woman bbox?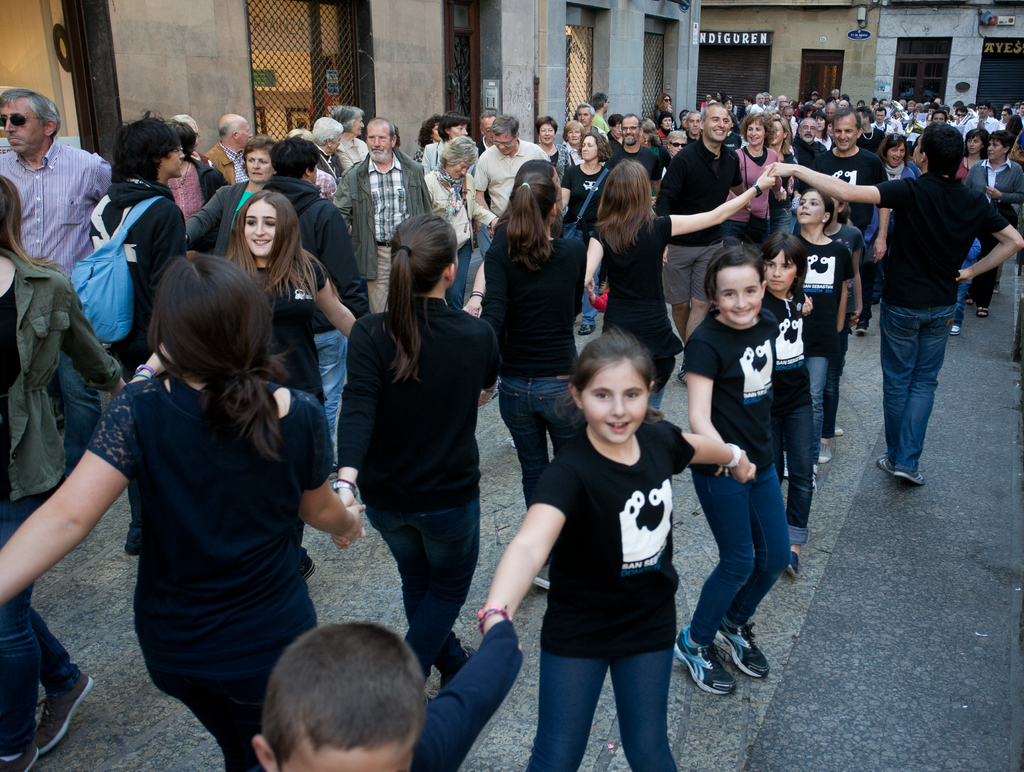
<bbox>632, 115, 673, 211</bbox>
